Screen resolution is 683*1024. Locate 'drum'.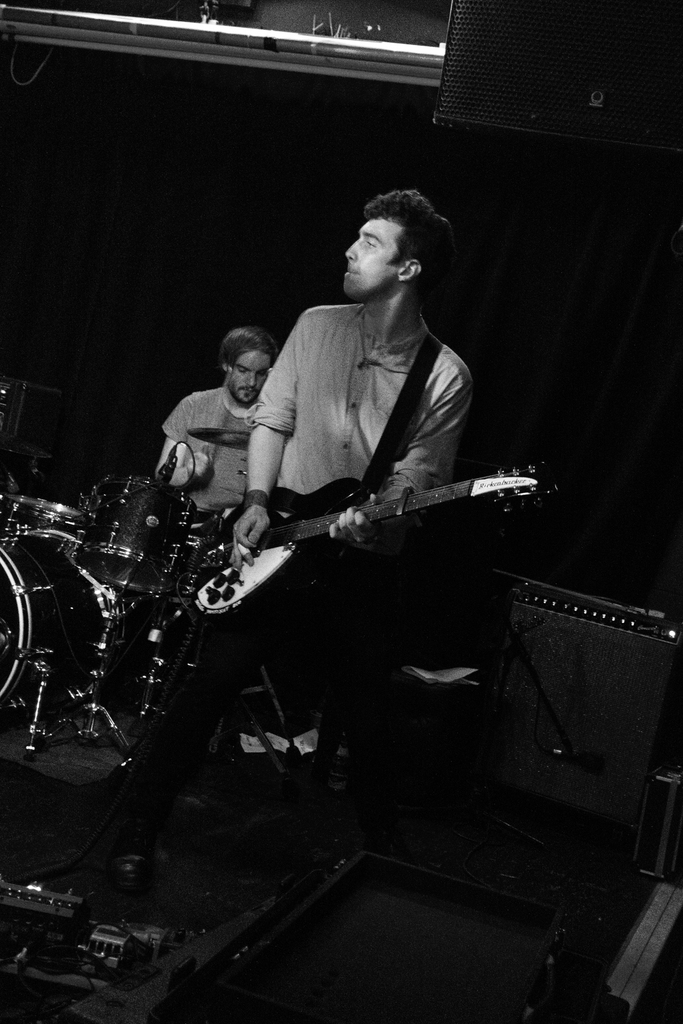
pyautogui.locateOnScreen(0, 497, 92, 540).
